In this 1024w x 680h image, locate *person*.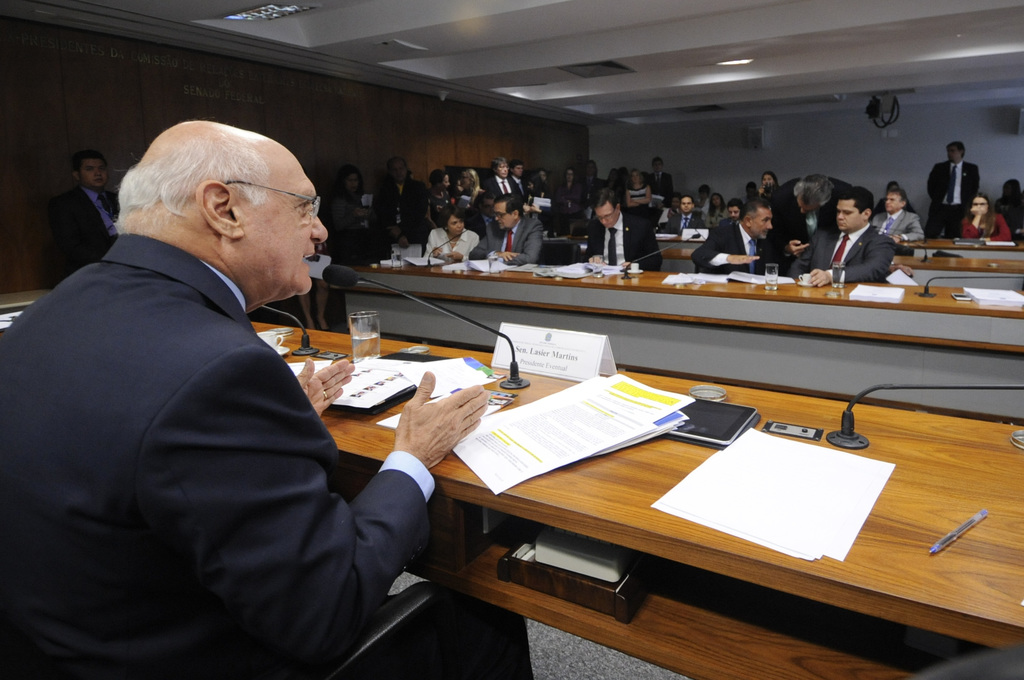
Bounding box: (871,187,924,239).
